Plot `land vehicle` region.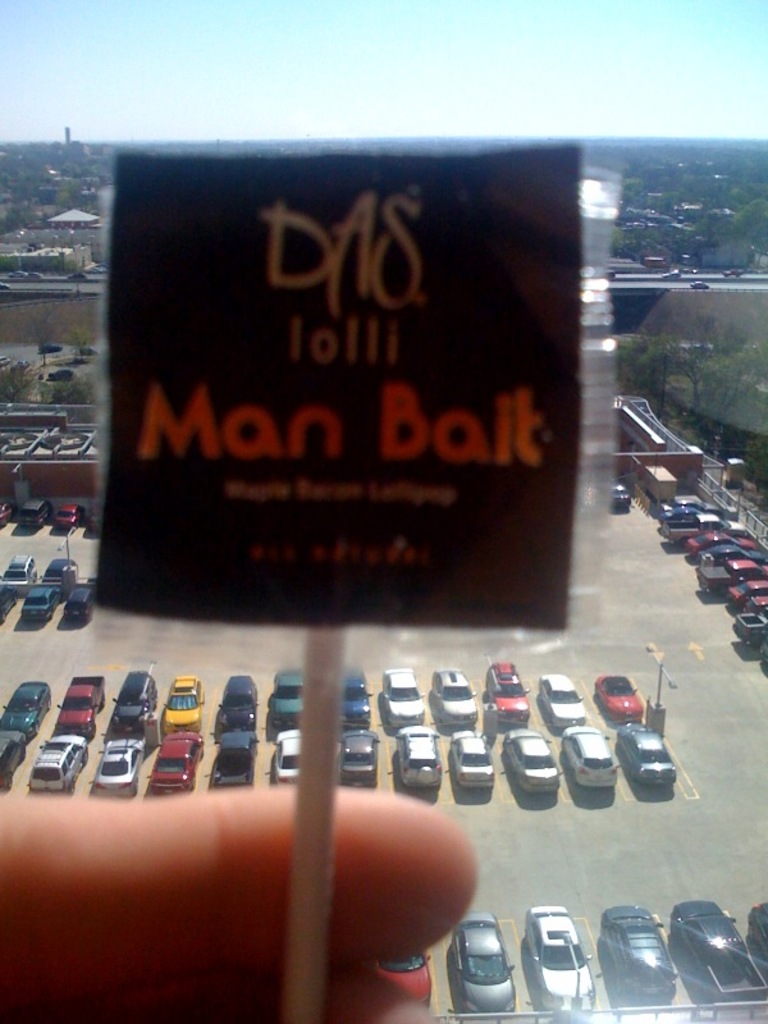
Plotted at crop(0, 279, 12, 293).
